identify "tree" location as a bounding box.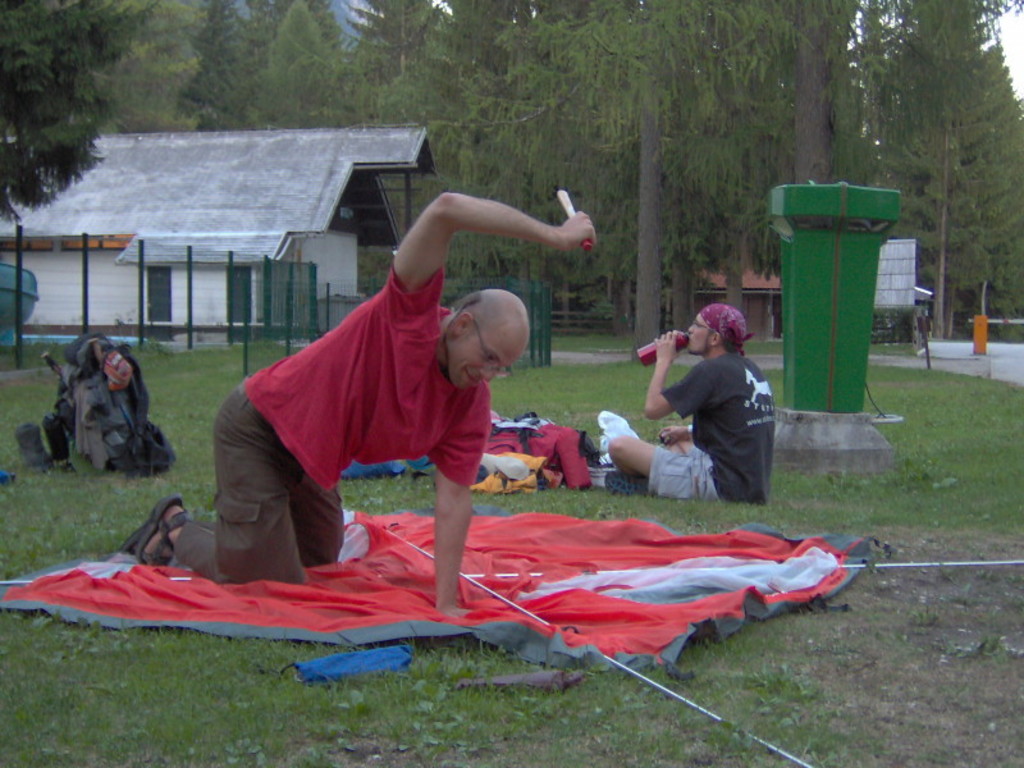
[left=8, top=13, right=118, bottom=228].
